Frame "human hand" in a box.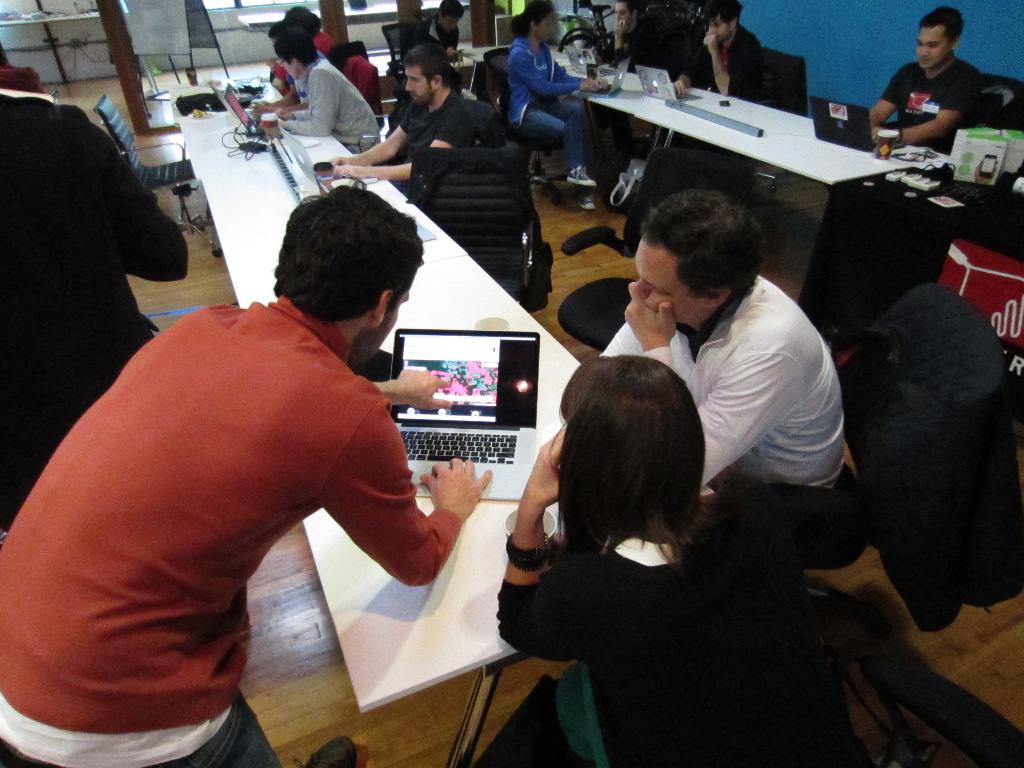
crop(872, 127, 887, 143).
